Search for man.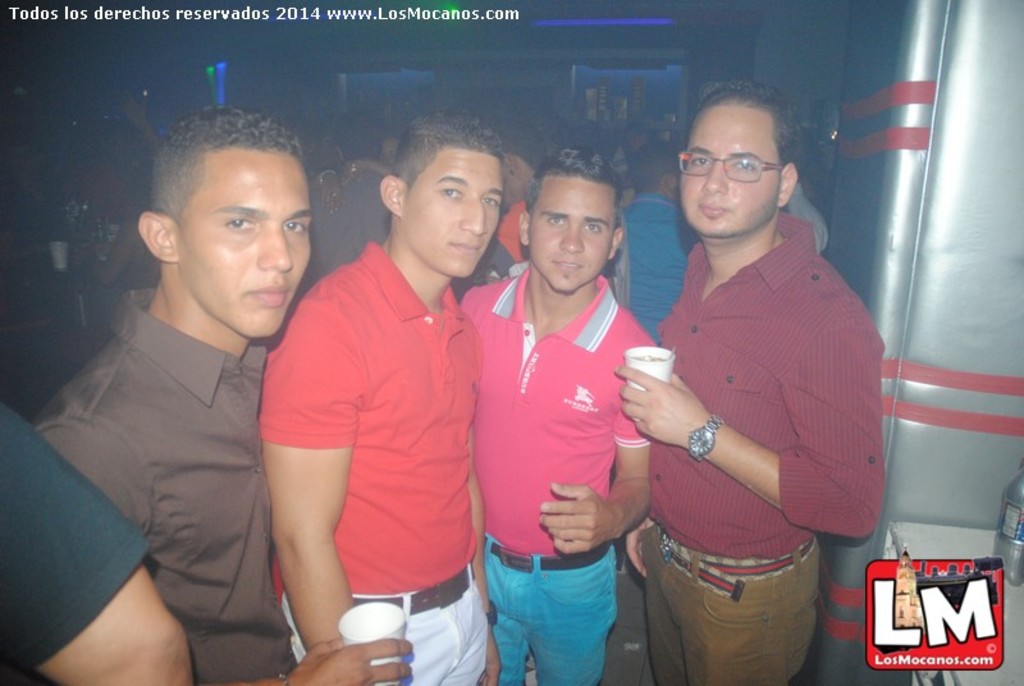
Found at <region>776, 186, 833, 255</region>.
